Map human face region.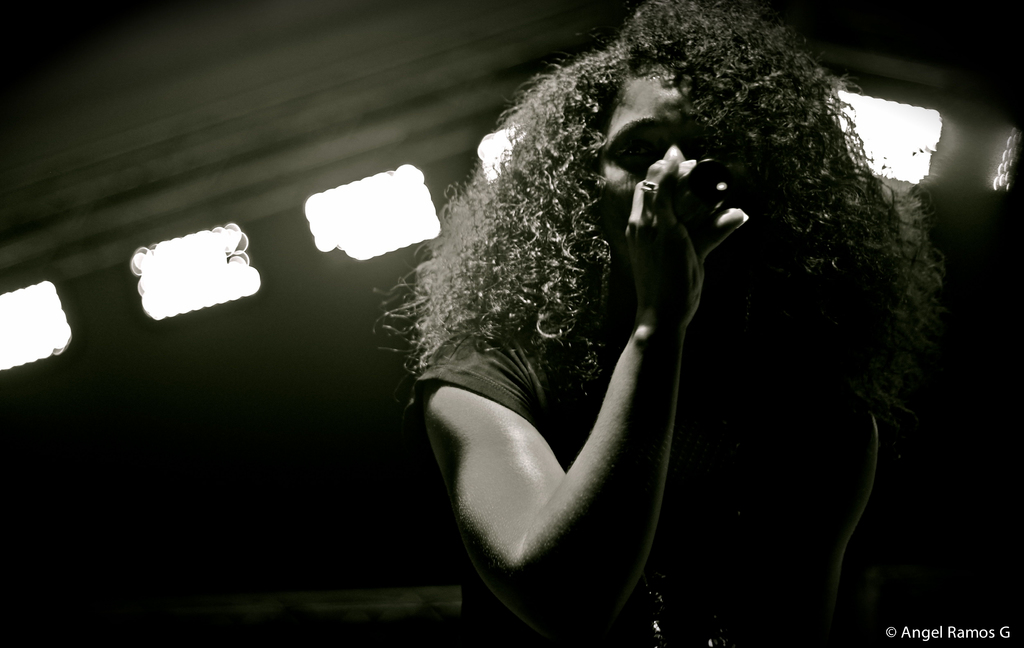
Mapped to region(601, 93, 760, 266).
